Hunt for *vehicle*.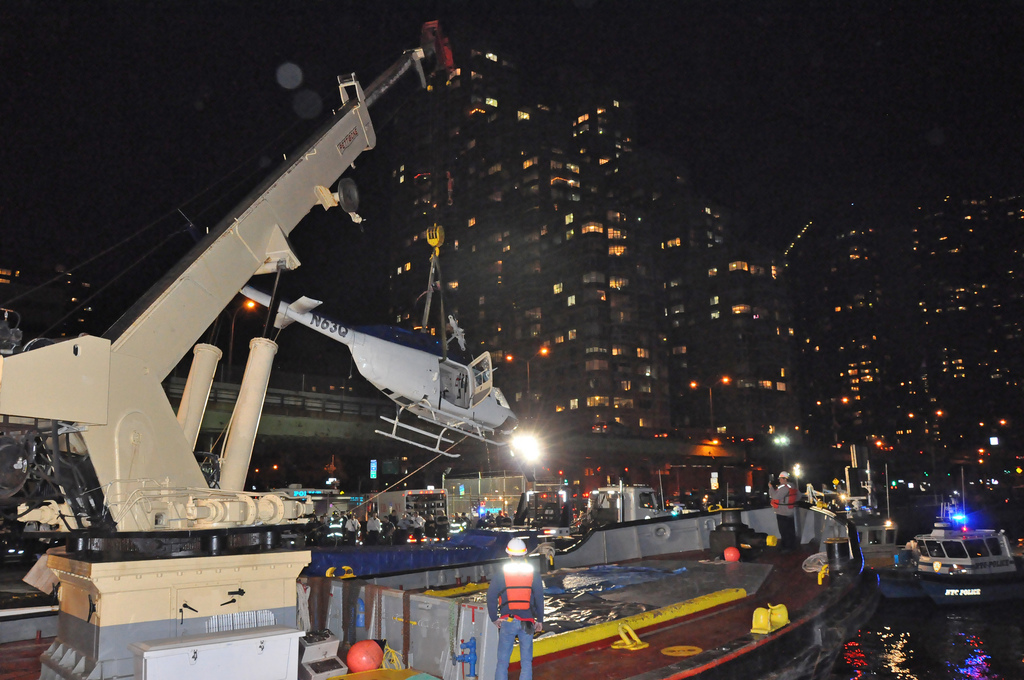
Hunted down at 520, 480, 685, 558.
